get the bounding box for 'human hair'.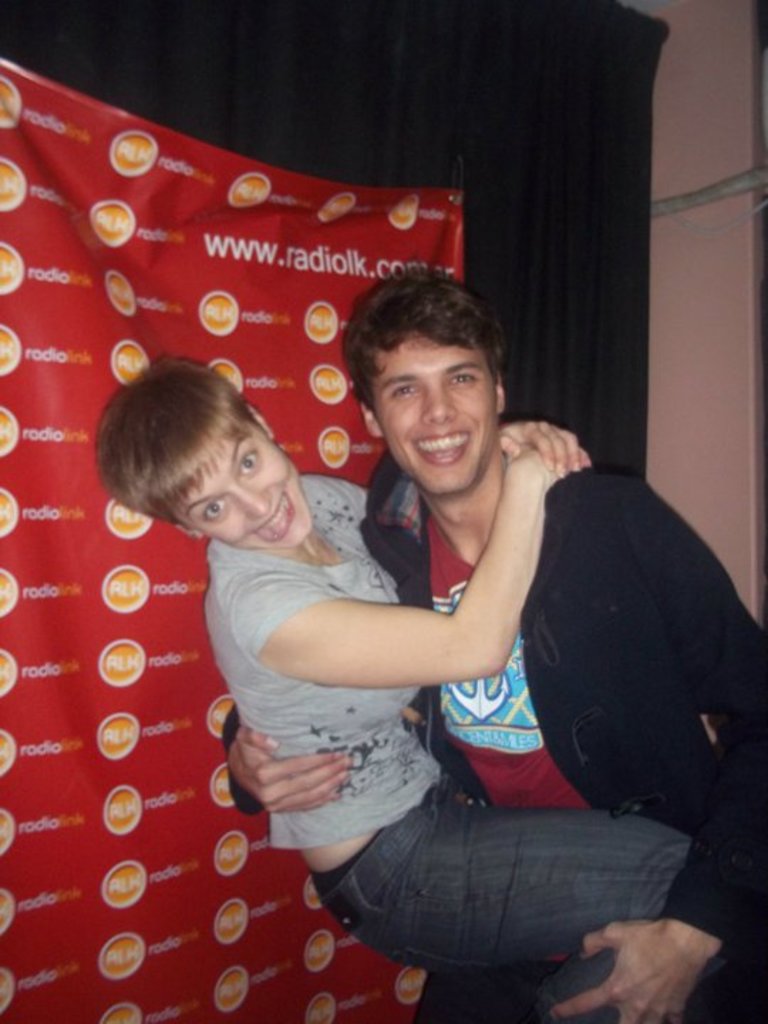
x1=90, y1=354, x2=267, y2=530.
